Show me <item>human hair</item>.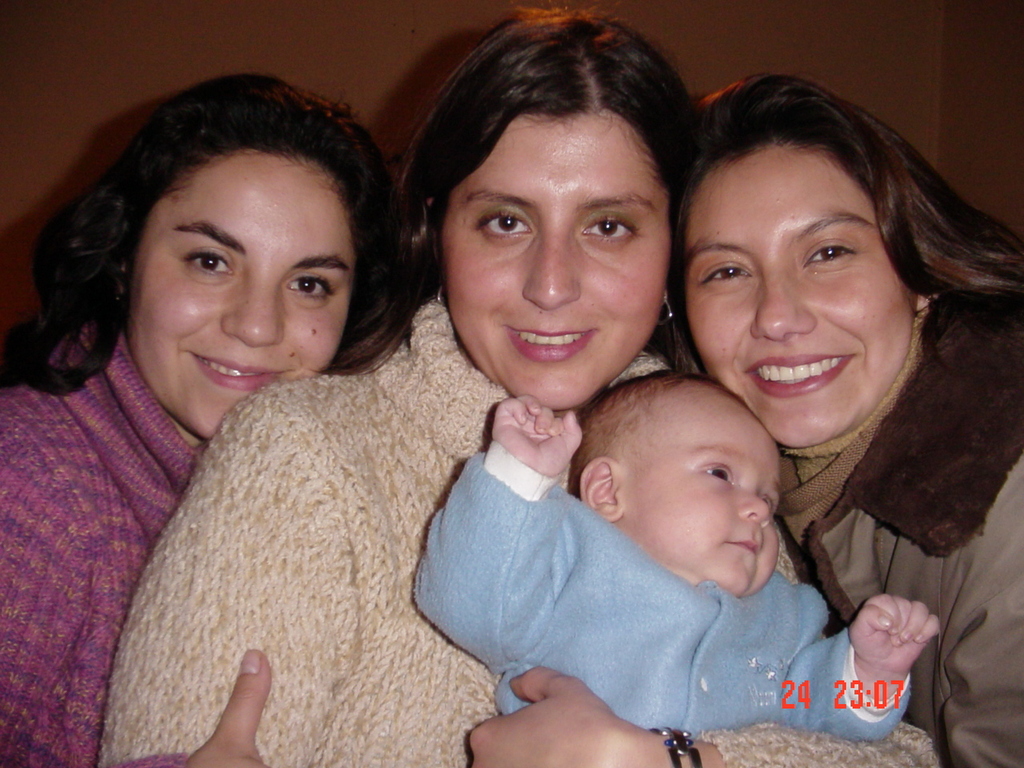
<item>human hair</item> is here: {"left": 565, "top": 373, "right": 706, "bottom": 495}.
